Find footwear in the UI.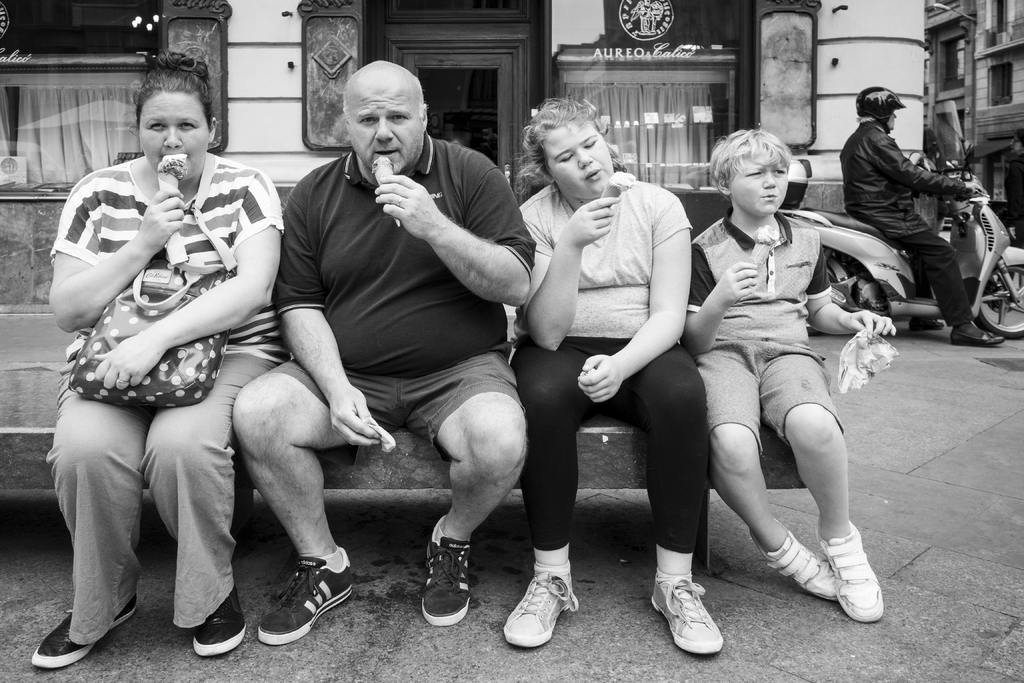
UI element at x1=257, y1=550, x2=357, y2=644.
